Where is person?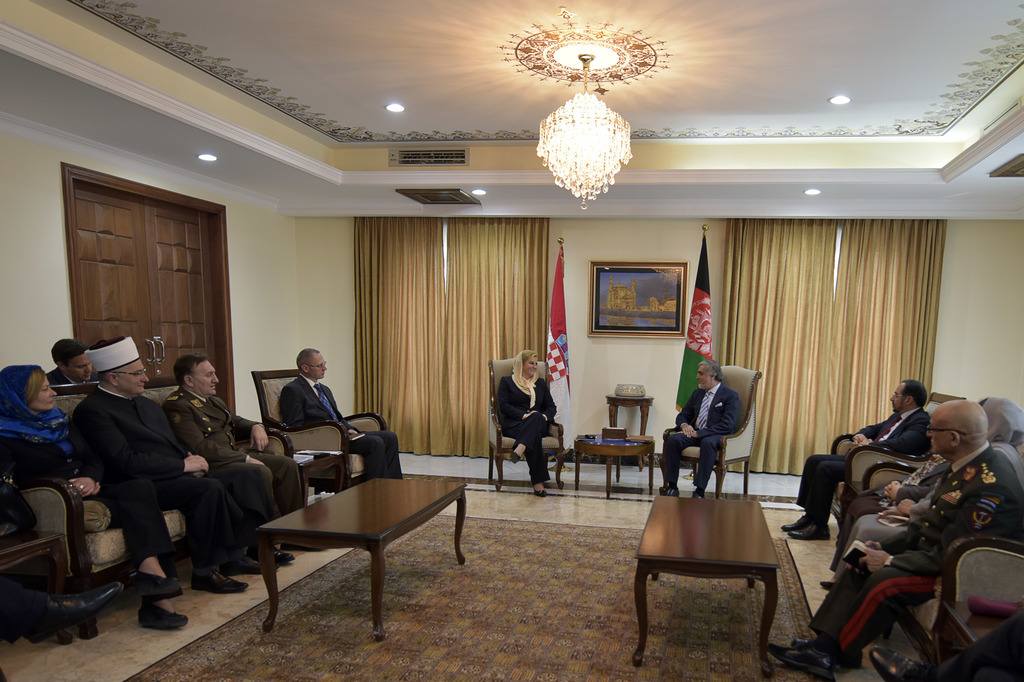
[46, 337, 96, 387].
